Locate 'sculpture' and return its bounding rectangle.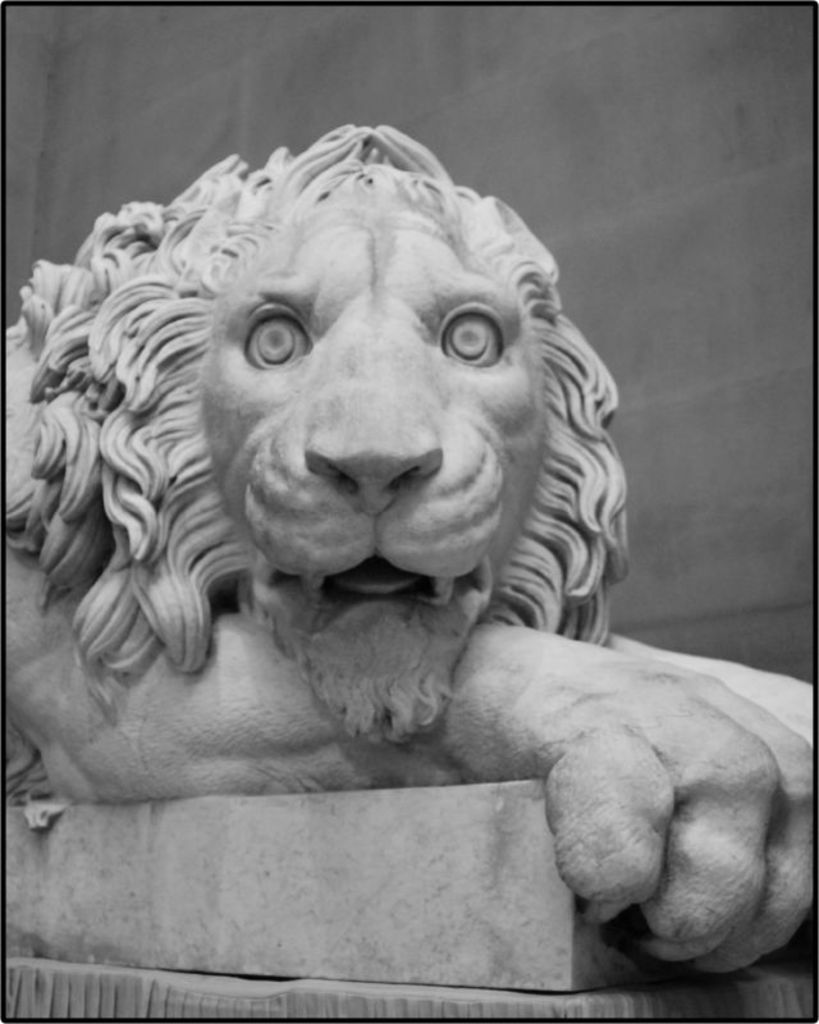
crop(0, 111, 786, 910).
